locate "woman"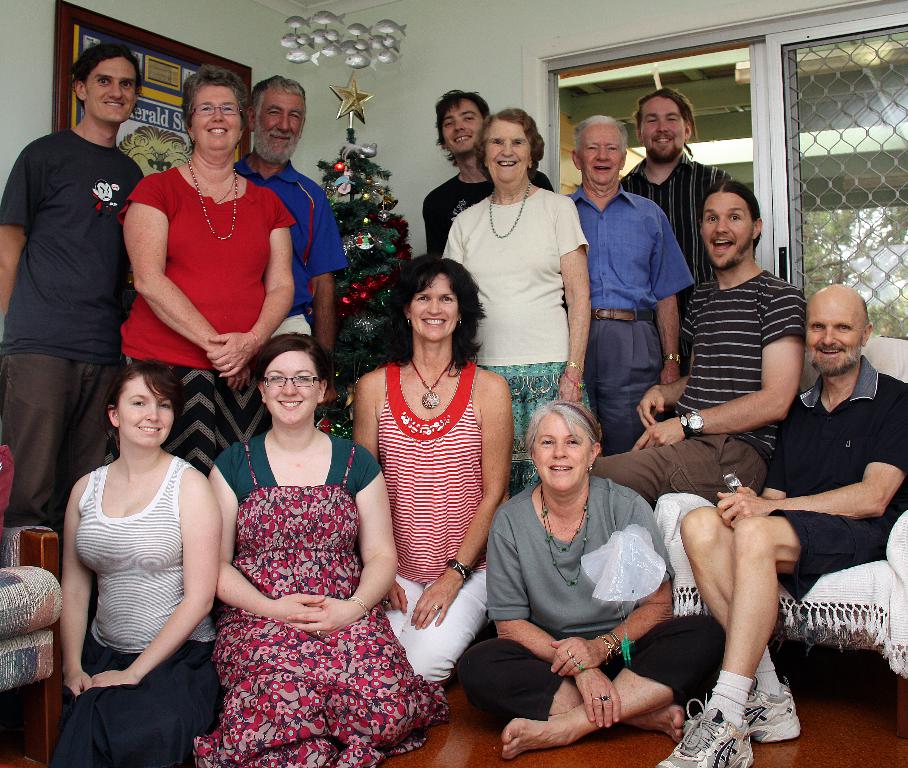
(74, 64, 310, 452)
